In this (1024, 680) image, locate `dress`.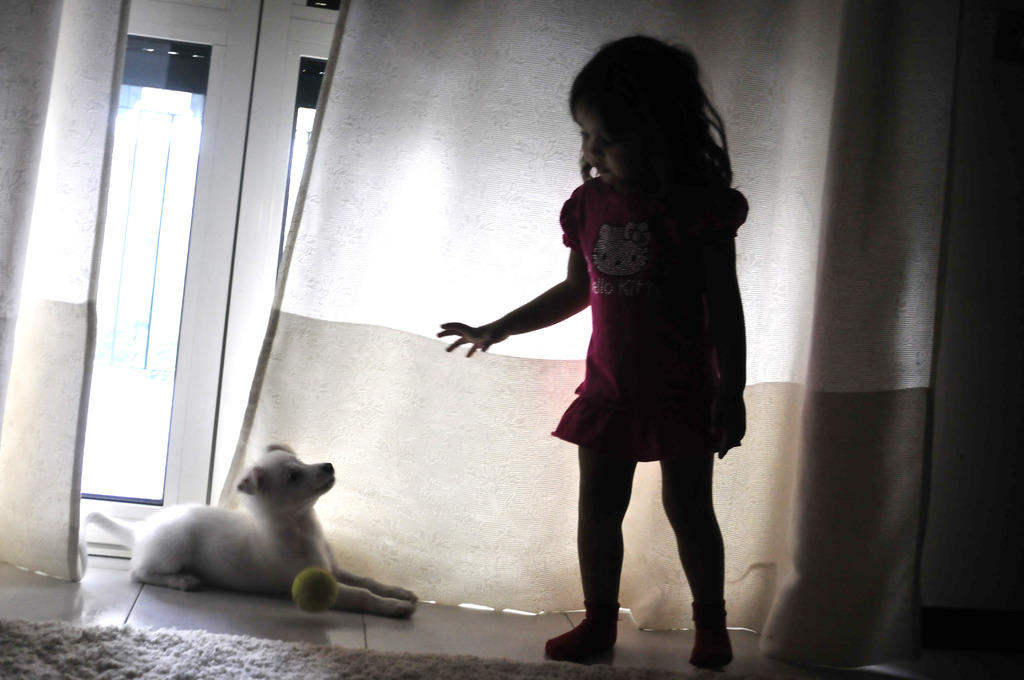
Bounding box: region(492, 136, 748, 469).
